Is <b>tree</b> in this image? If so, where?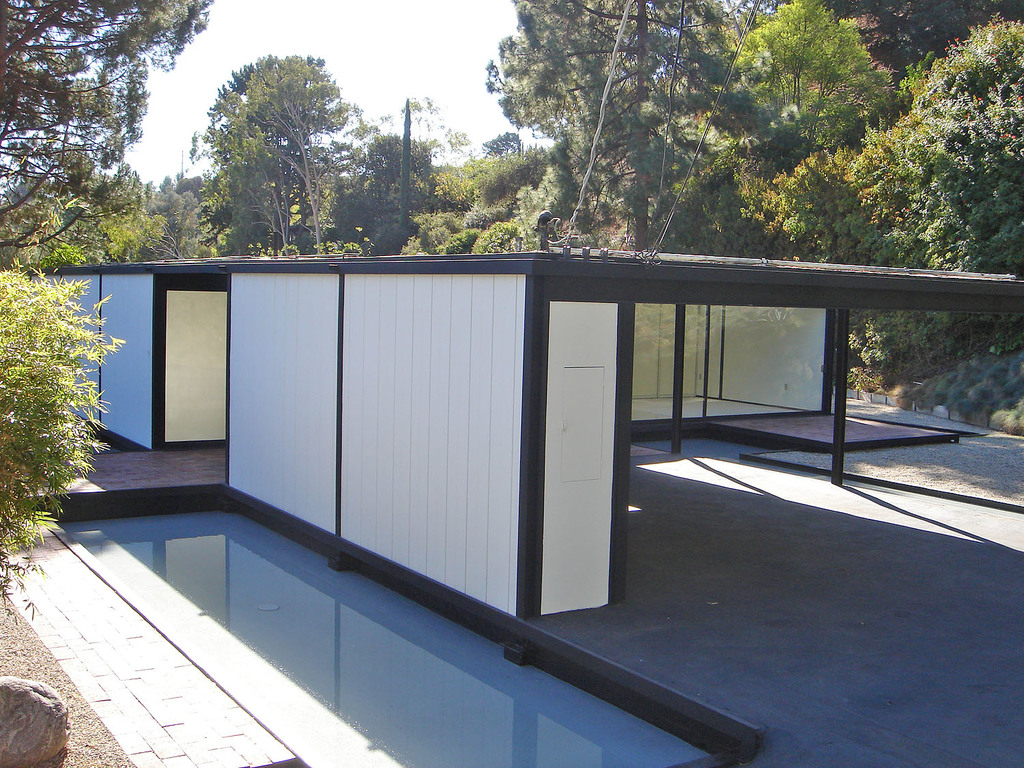
Yes, at l=0, t=264, r=128, b=638.
